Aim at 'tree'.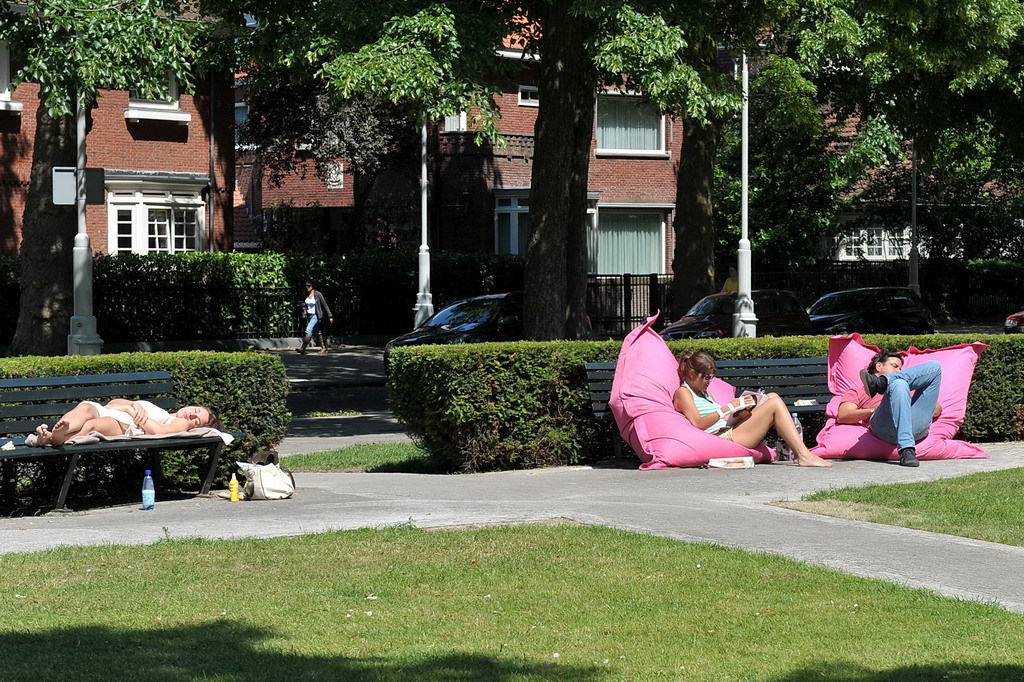
Aimed at bbox(452, 0, 749, 345).
